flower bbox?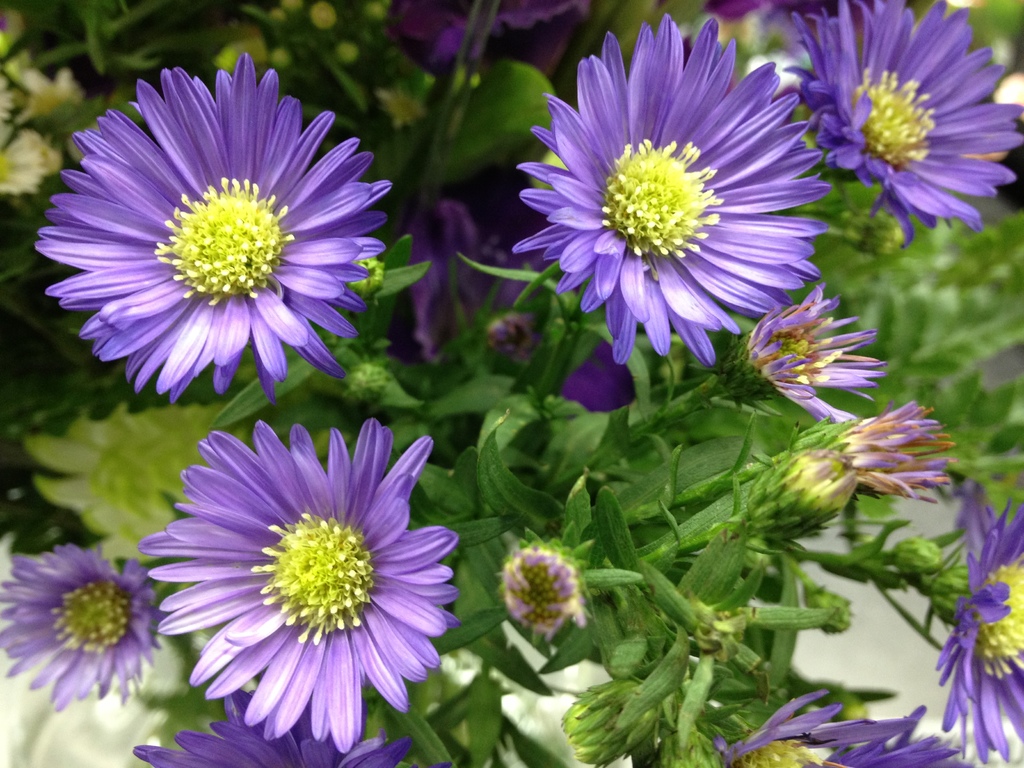
<box>724,685,981,767</box>
